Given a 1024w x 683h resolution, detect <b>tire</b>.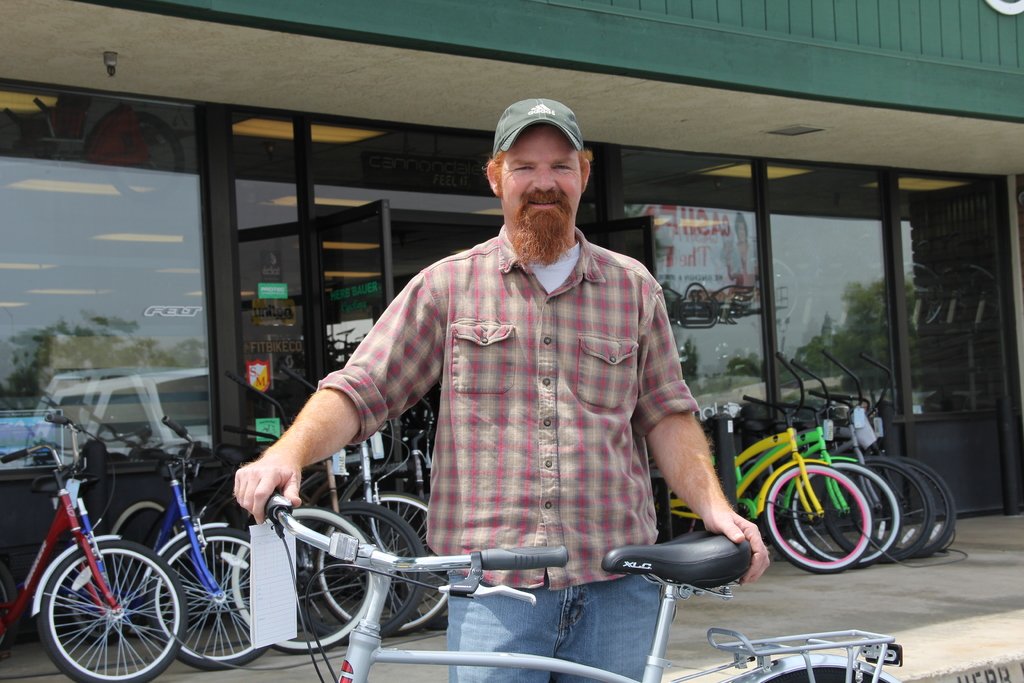
[x1=867, y1=457, x2=962, y2=561].
